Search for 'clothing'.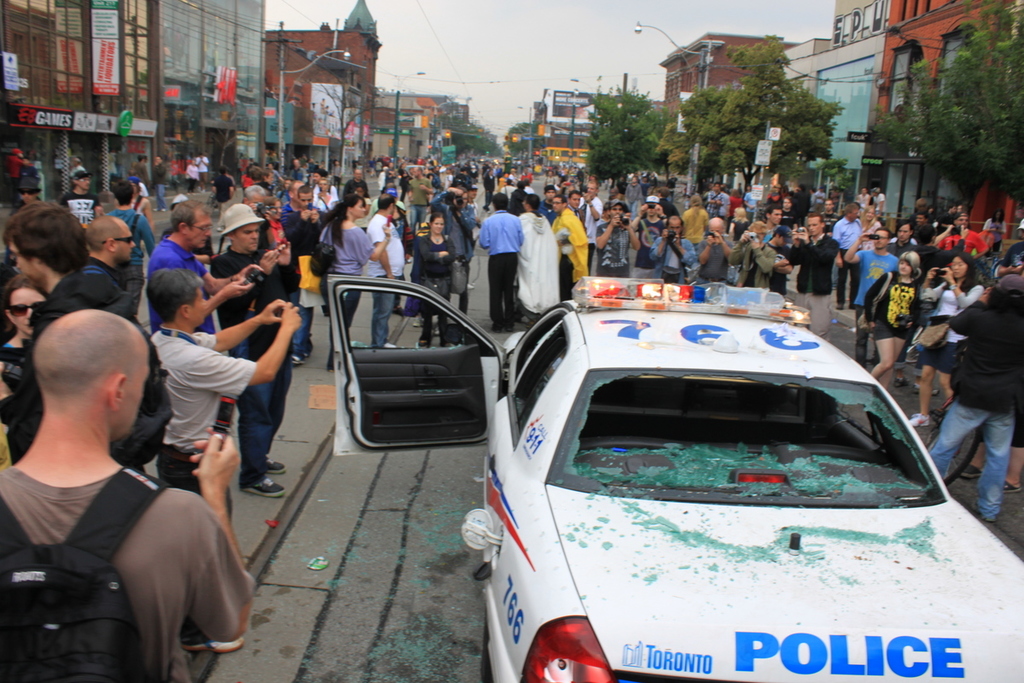
Found at 864 264 920 340.
